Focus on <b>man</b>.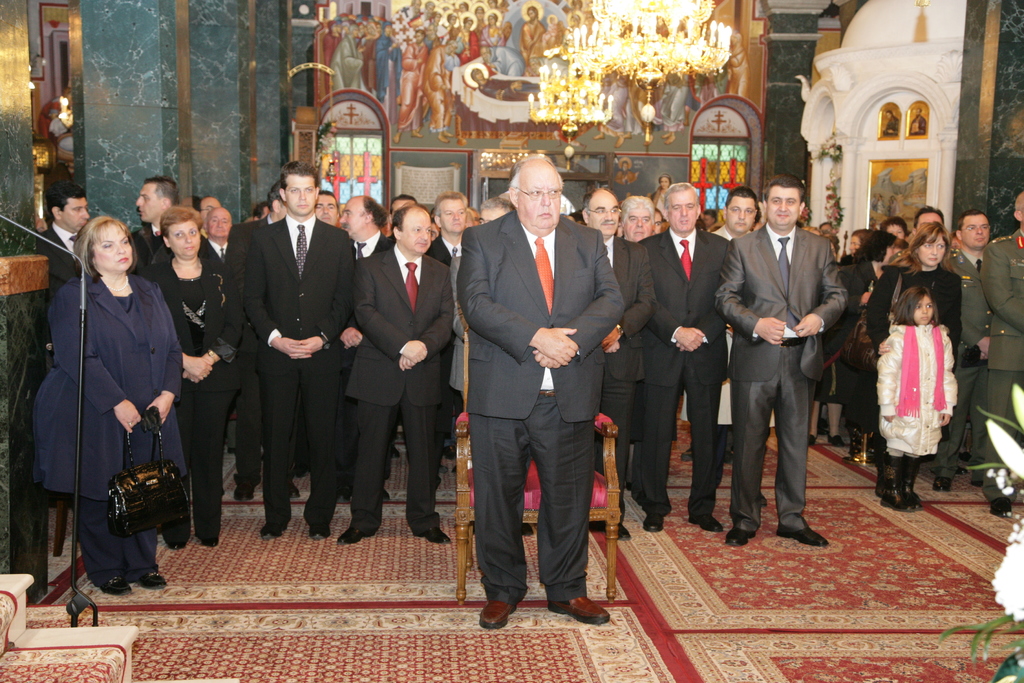
Focused at 579 183 650 538.
